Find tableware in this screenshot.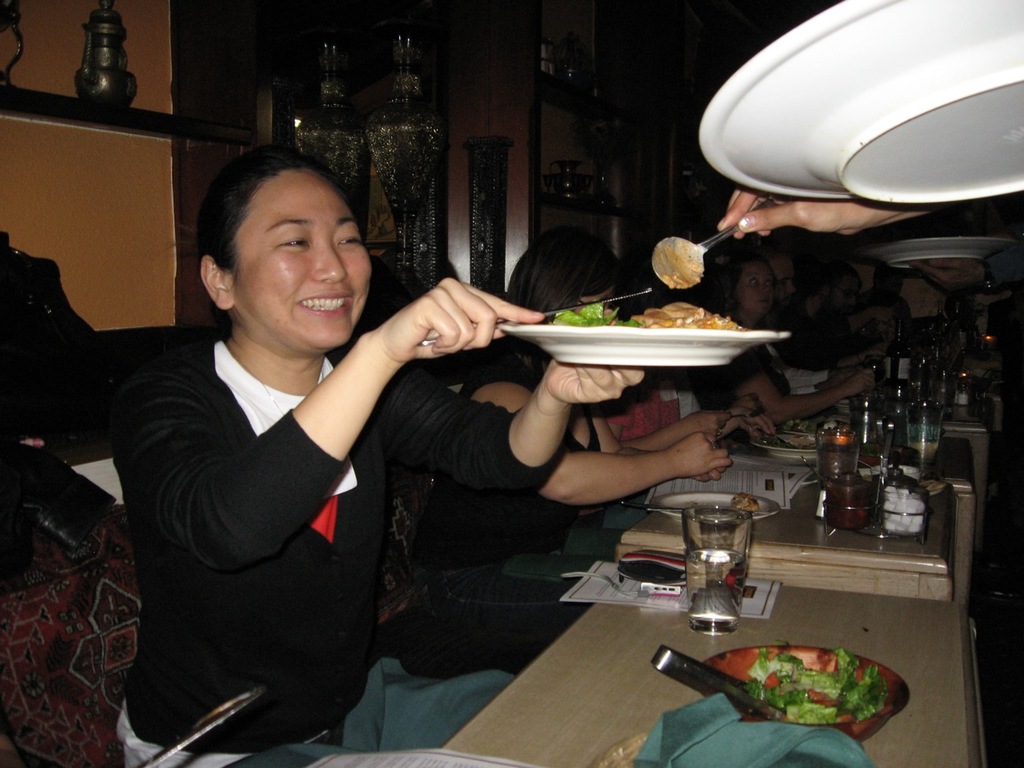
The bounding box for tableware is bbox=(418, 282, 657, 345).
